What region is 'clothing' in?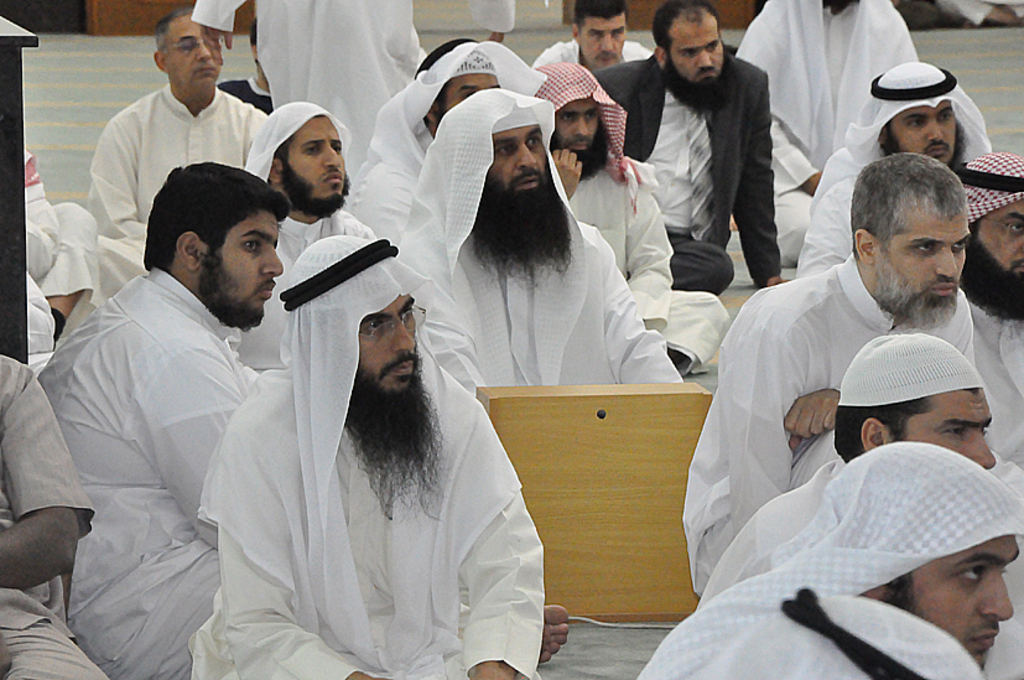
[left=588, top=46, right=789, bottom=317].
